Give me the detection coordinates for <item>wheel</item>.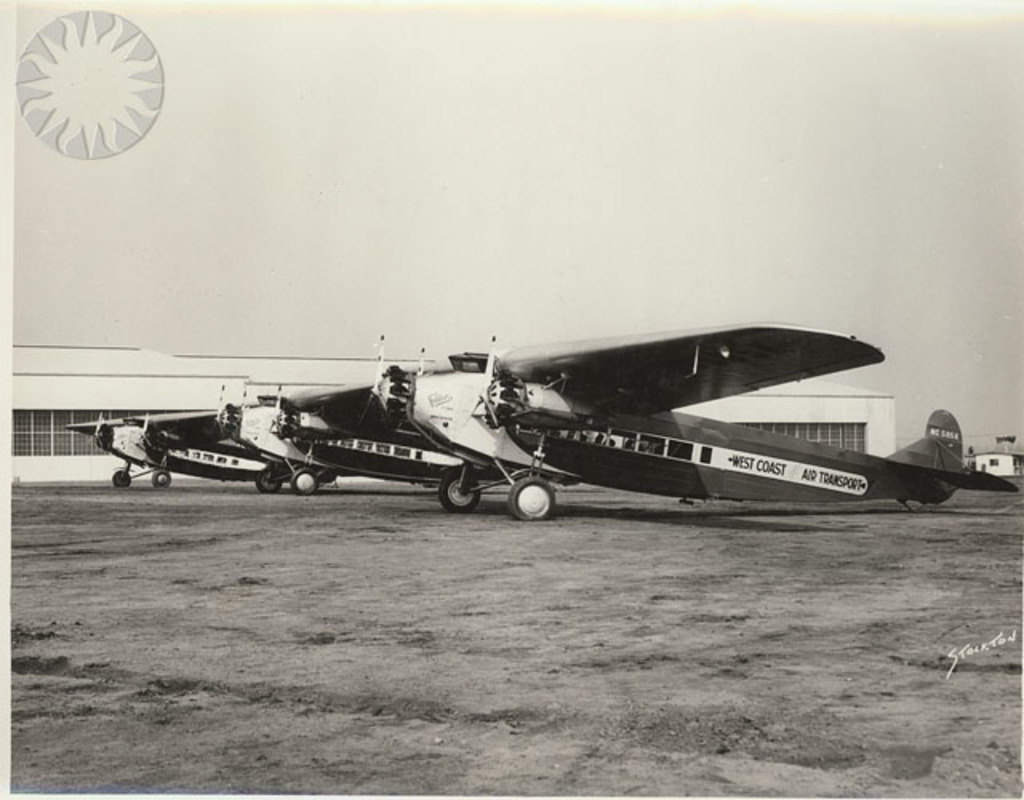
BBox(288, 472, 322, 493).
